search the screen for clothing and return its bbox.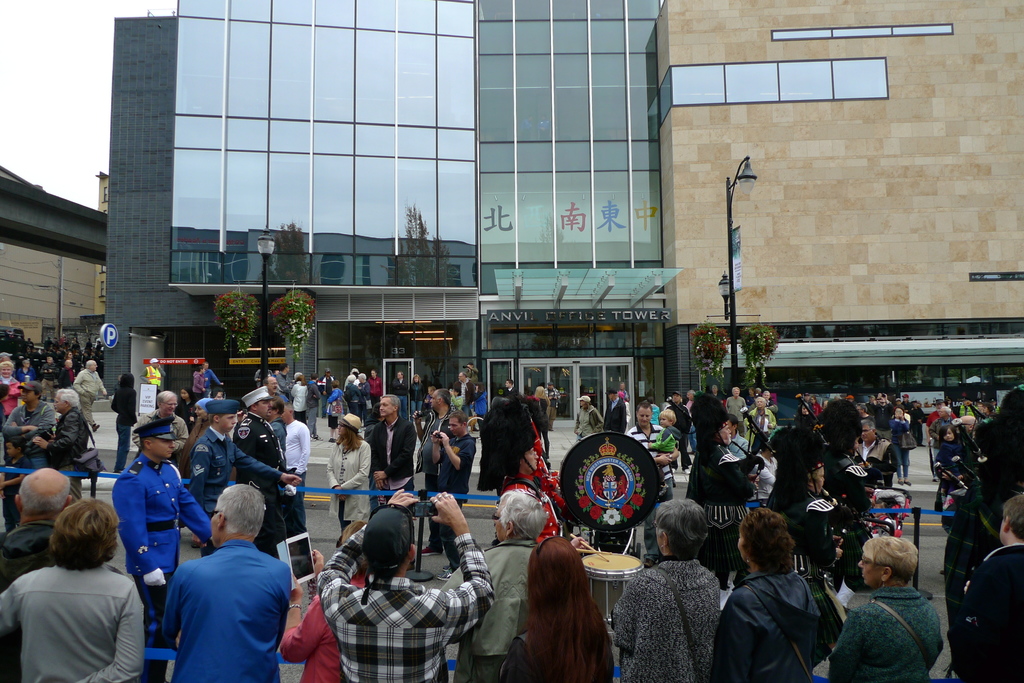
Found: {"left": 748, "top": 409, "right": 776, "bottom": 456}.
